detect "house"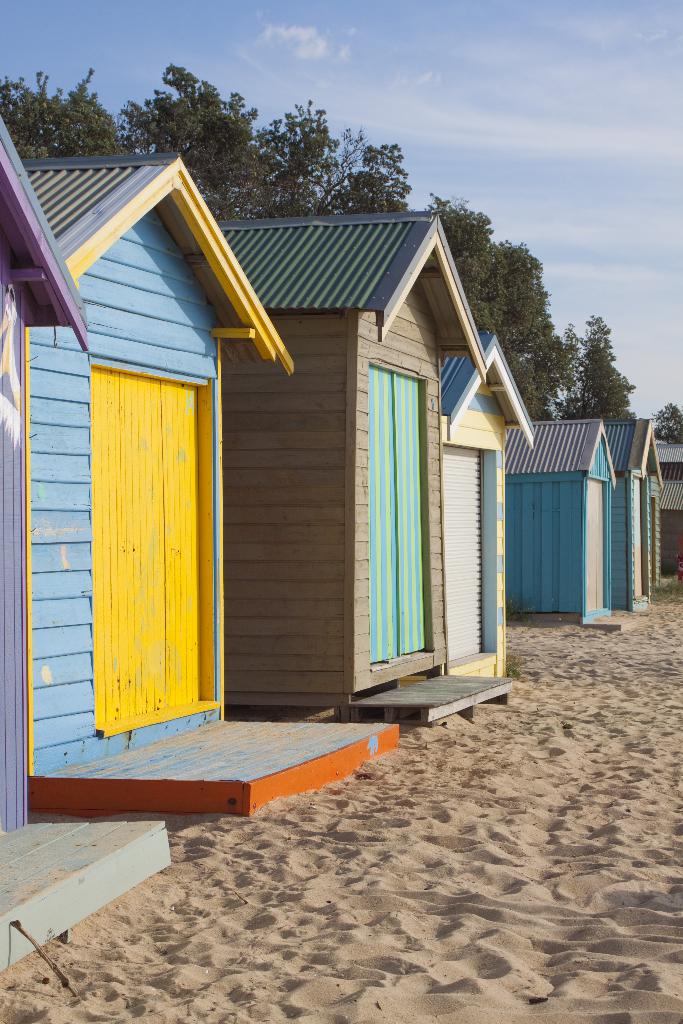
bbox=[0, 150, 399, 810]
